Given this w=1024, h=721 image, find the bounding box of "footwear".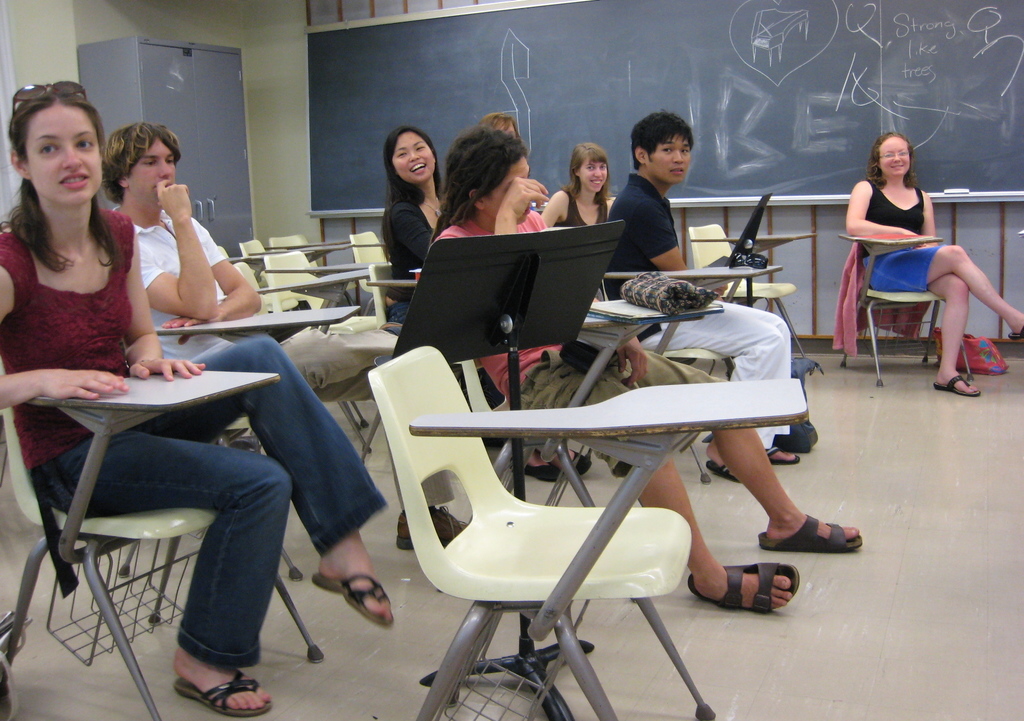
region(706, 452, 742, 480).
